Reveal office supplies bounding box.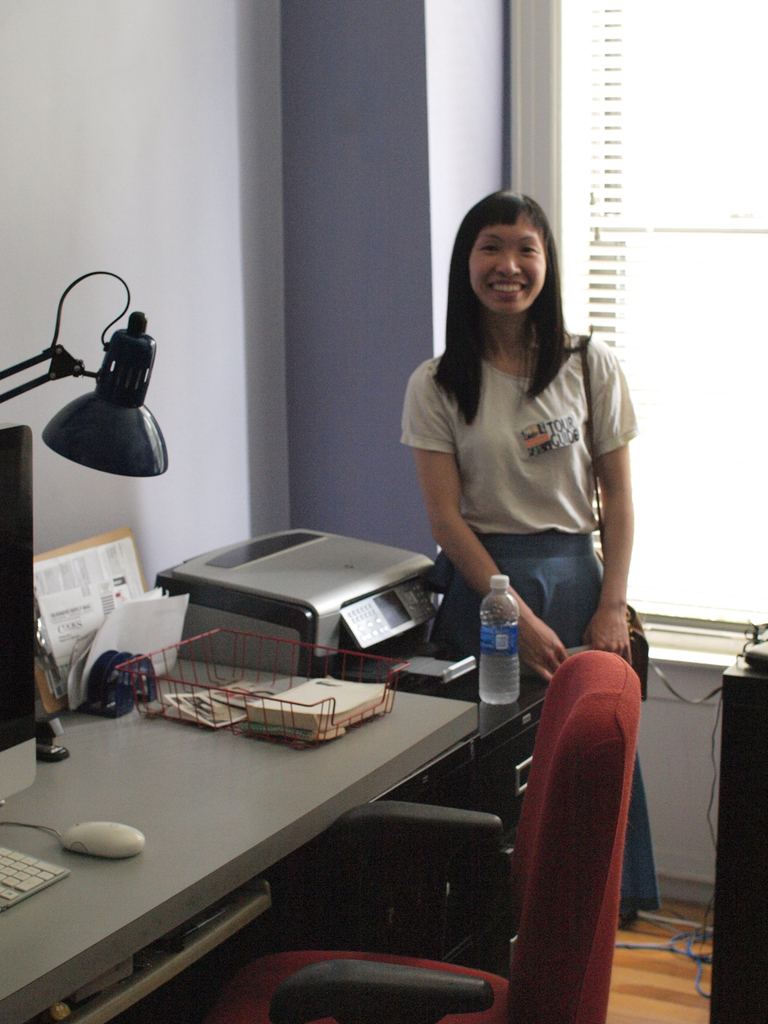
Revealed: [x1=77, y1=641, x2=139, y2=726].
